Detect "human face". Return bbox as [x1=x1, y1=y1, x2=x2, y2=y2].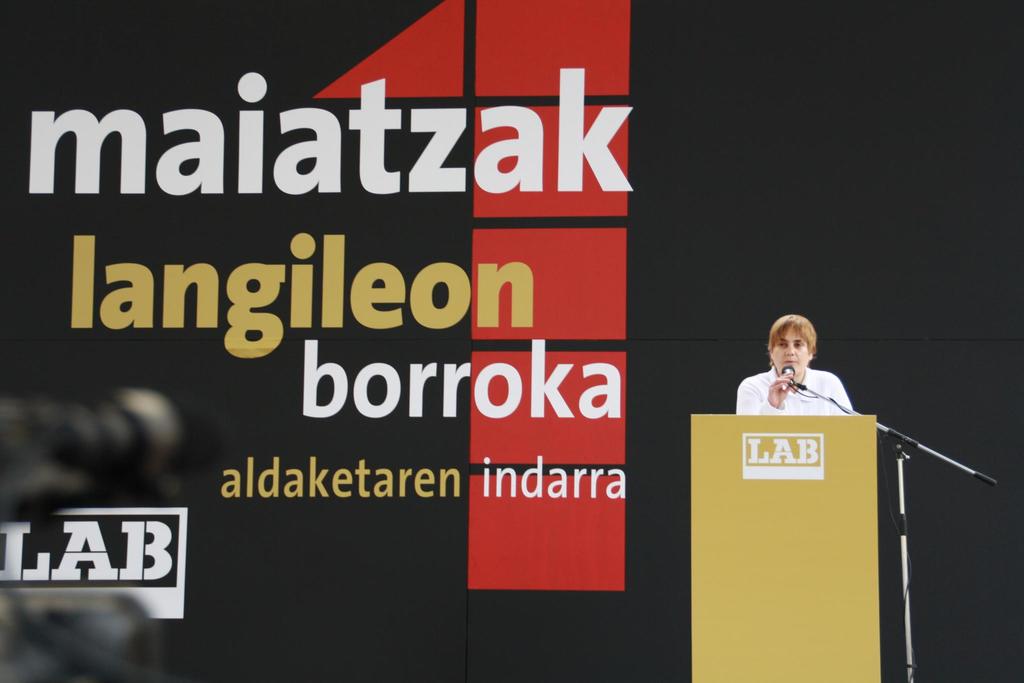
[x1=773, y1=326, x2=808, y2=374].
